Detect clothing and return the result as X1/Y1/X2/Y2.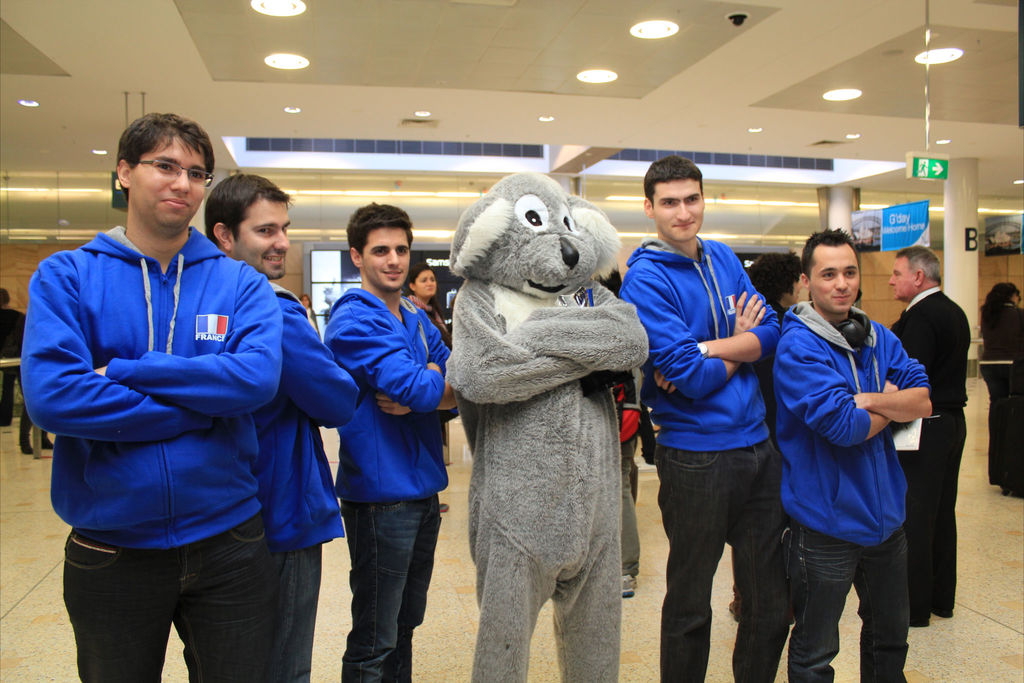
325/302/456/679.
